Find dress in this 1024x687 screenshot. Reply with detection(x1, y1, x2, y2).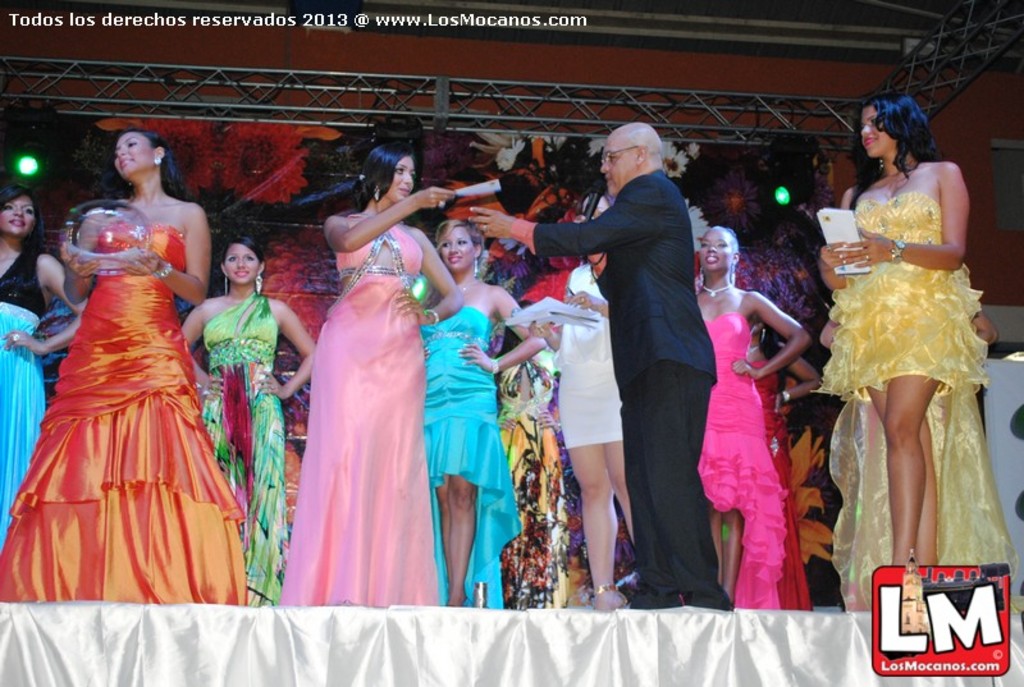
detection(556, 262, 626, 446).
